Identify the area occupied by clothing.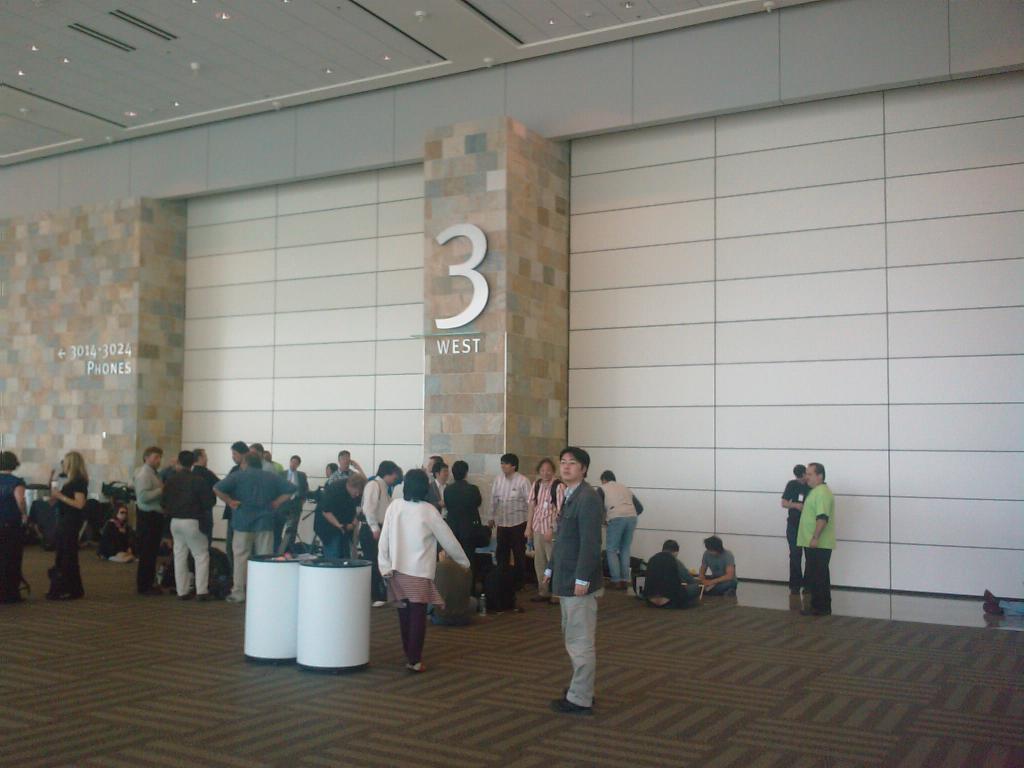
Area: 54,471,80,594.
